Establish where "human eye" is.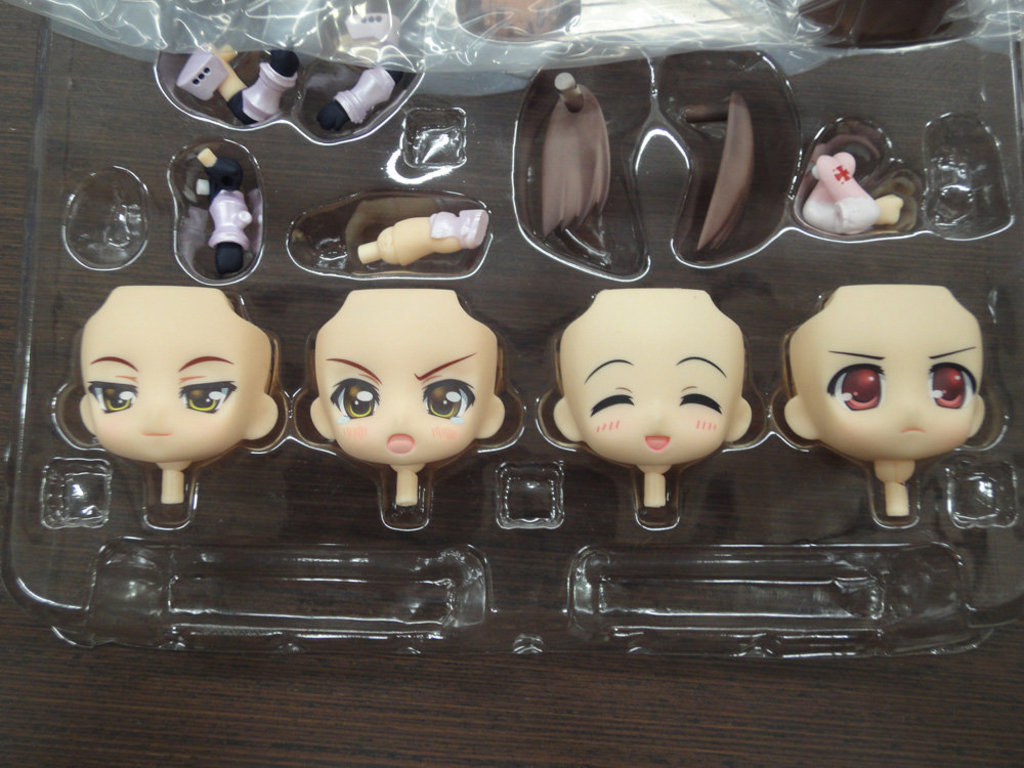
Established at {"left": 820, "top": 356, "right": 887, "bottom": 412}.
